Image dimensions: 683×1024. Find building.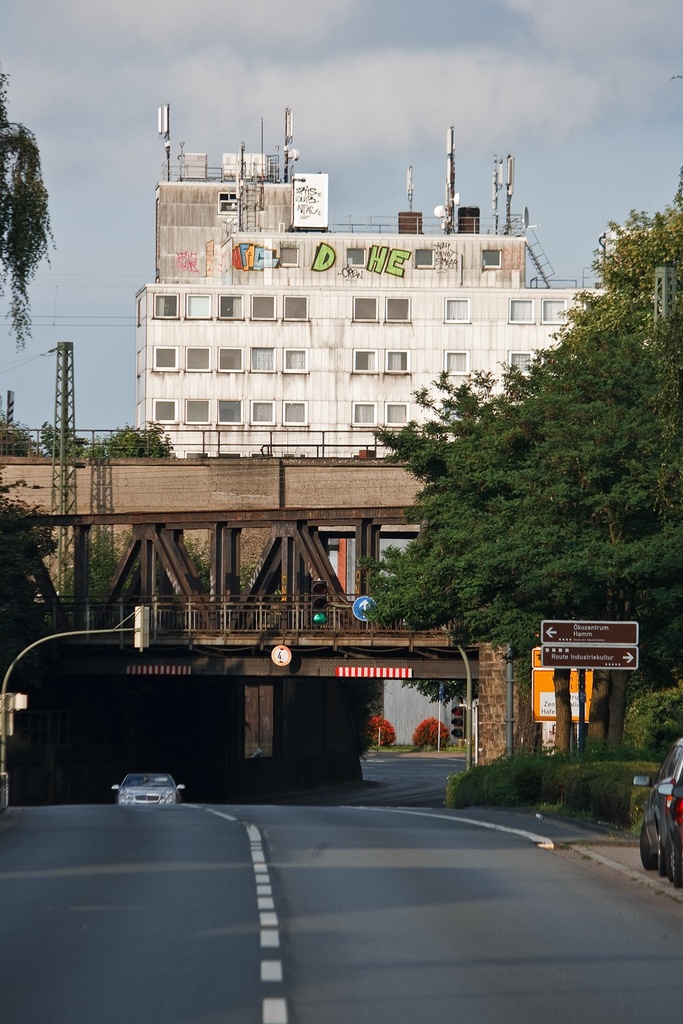
left=138, top=102, right=648, bottom=601.
